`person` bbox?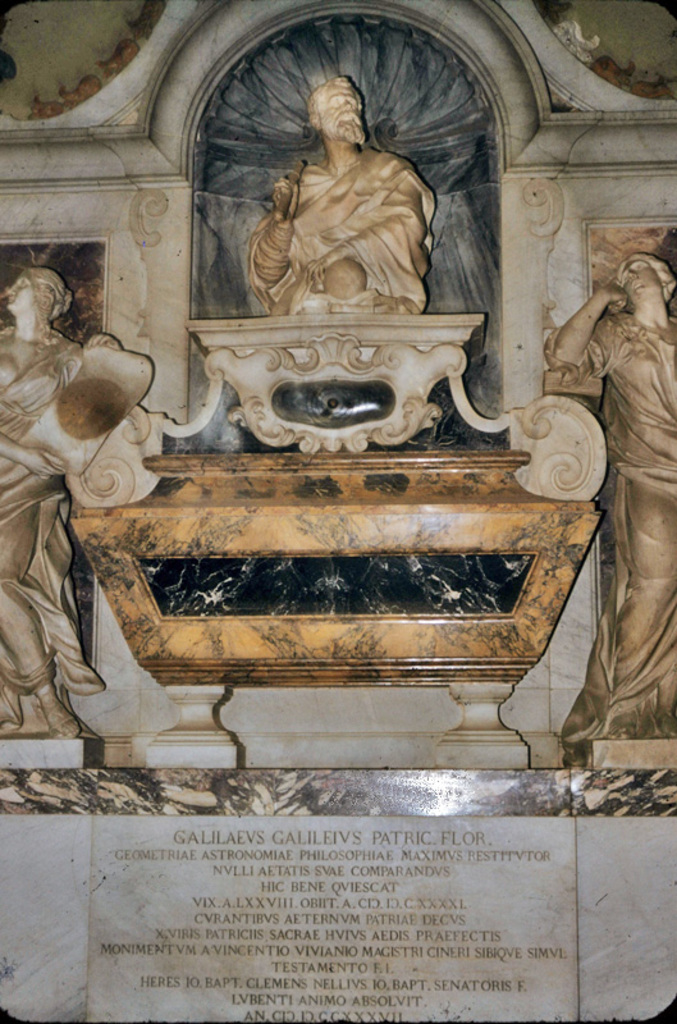
(x1=0, y1=264, x2=105, y2=740)
